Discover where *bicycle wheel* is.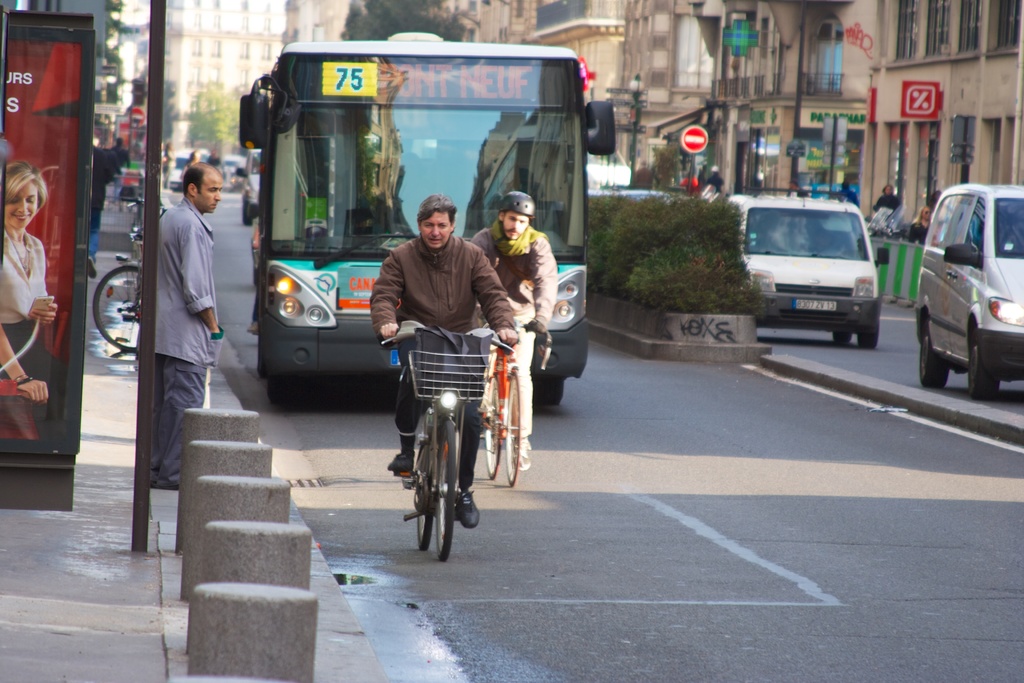
Discovered at bbox=[435, 418, 457, 563].
